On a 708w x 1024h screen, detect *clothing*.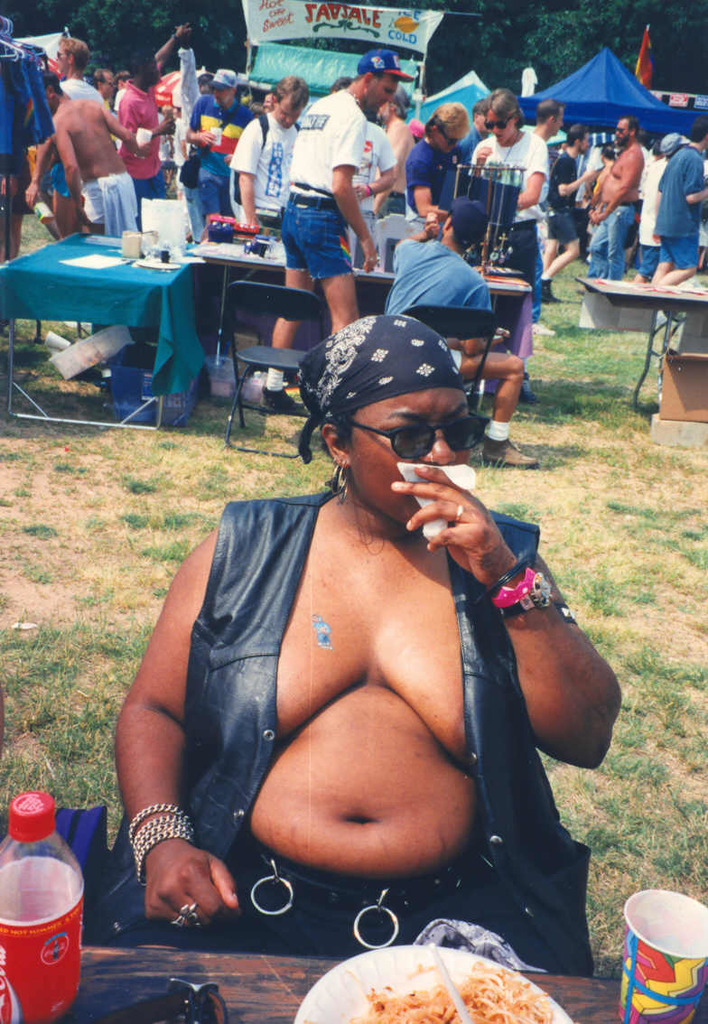
x1=231, y1=108, x2=289, y2=228.
